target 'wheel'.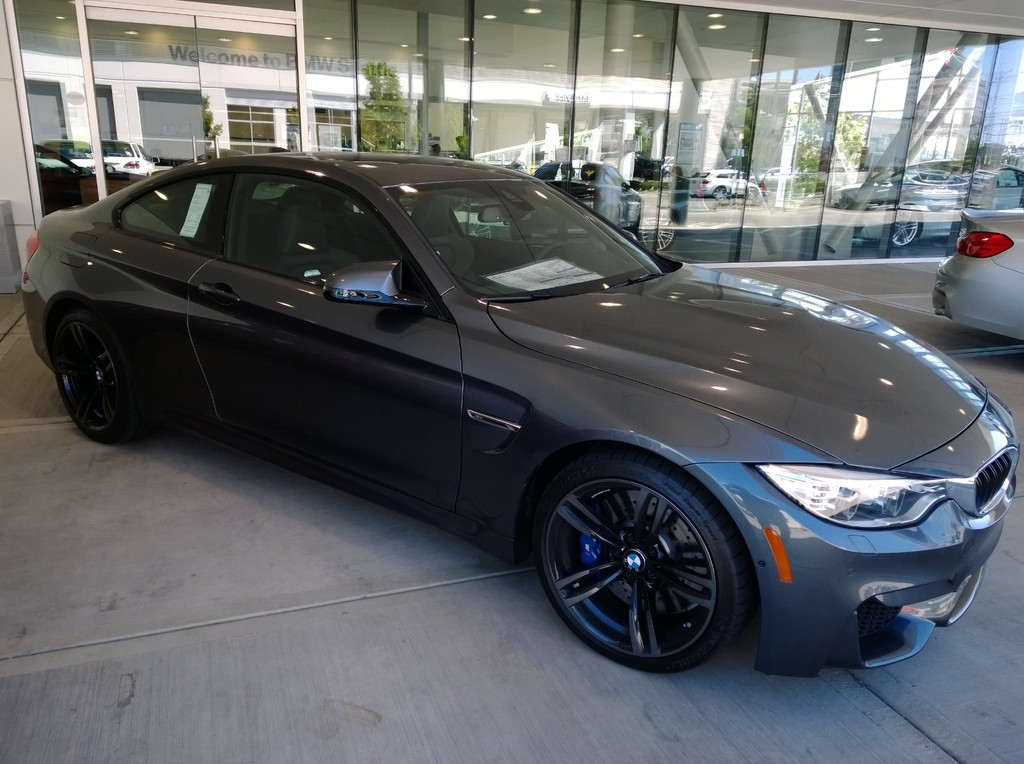
Target region: (left=532, top=449, right=756, bottom=665).
